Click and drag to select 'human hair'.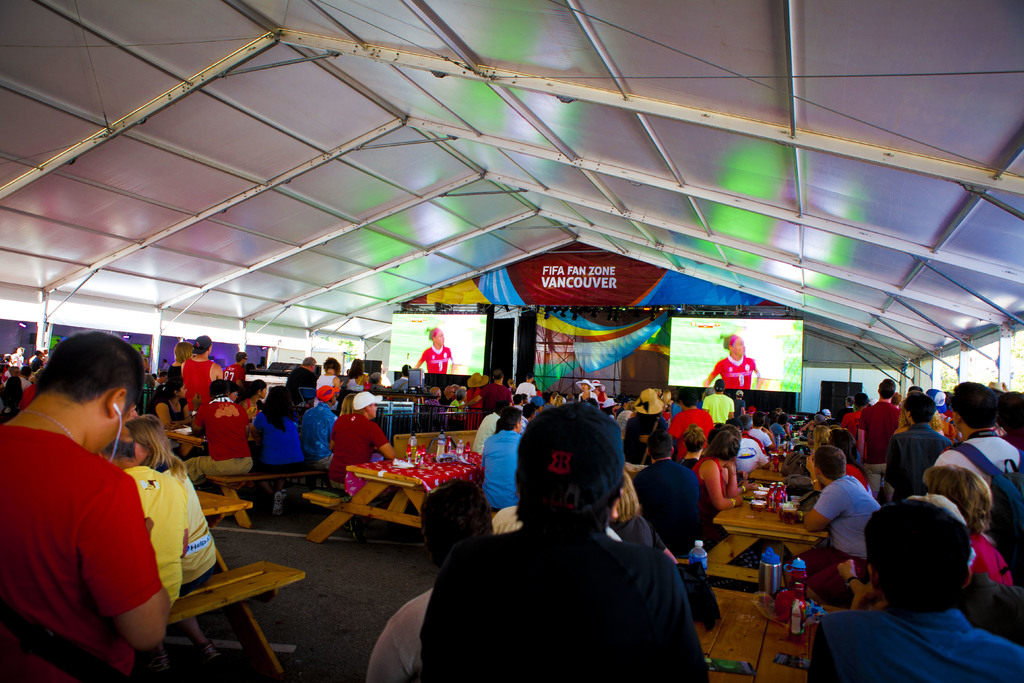
Selection: select_region(828, 427, 861, 463).
